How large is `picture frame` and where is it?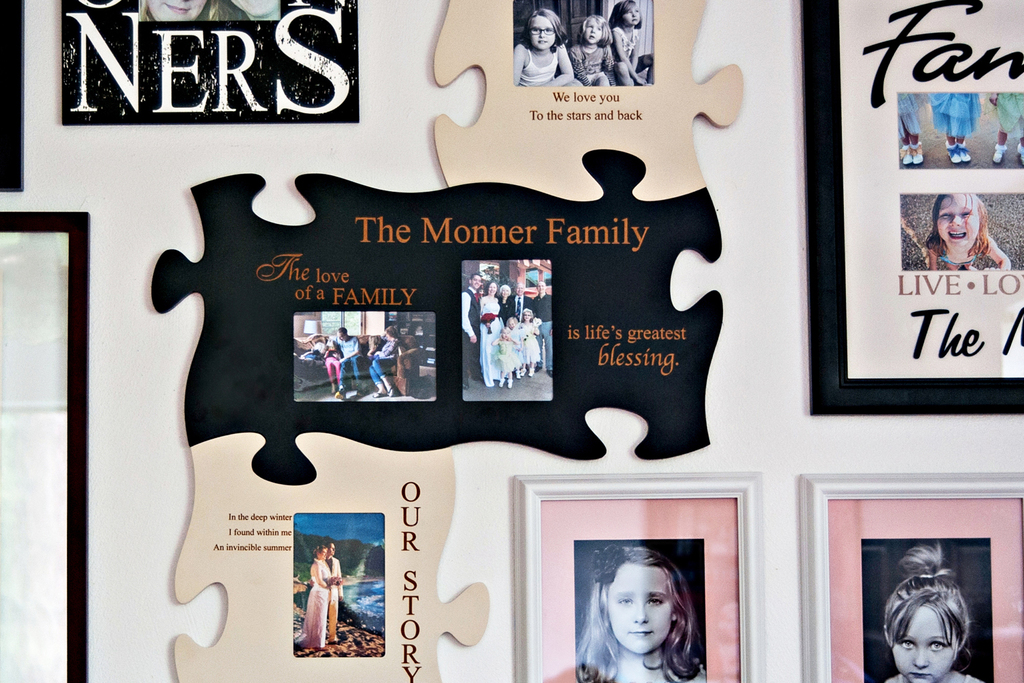
Bounding box: bbox=(0, 211, 95, 682).
